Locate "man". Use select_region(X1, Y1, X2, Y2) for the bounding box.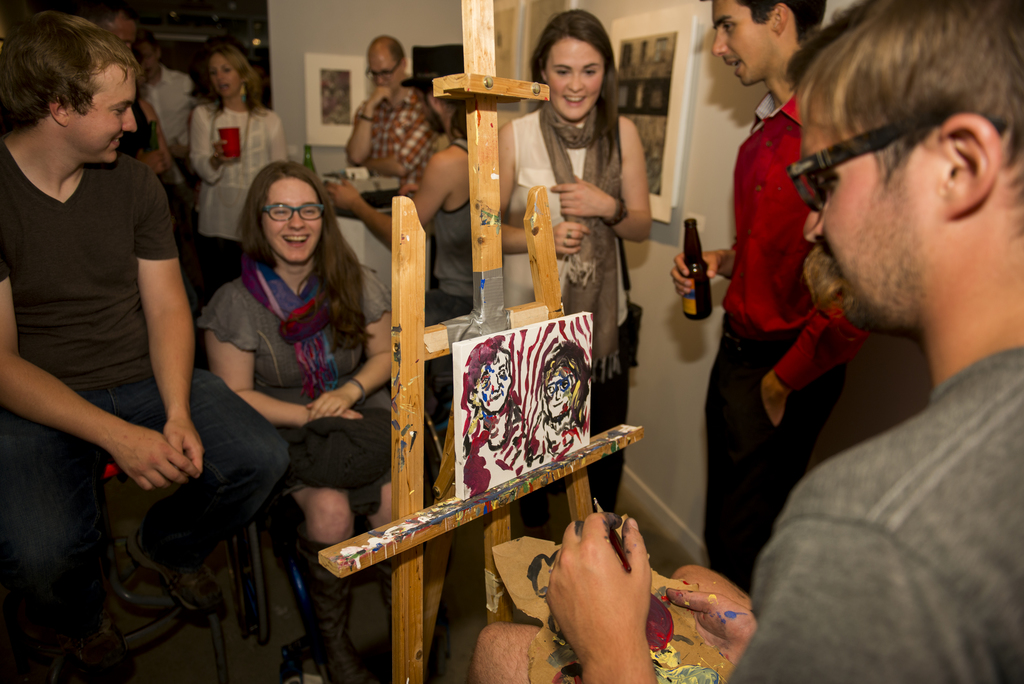
select_region(342, 32, 428, 184).
